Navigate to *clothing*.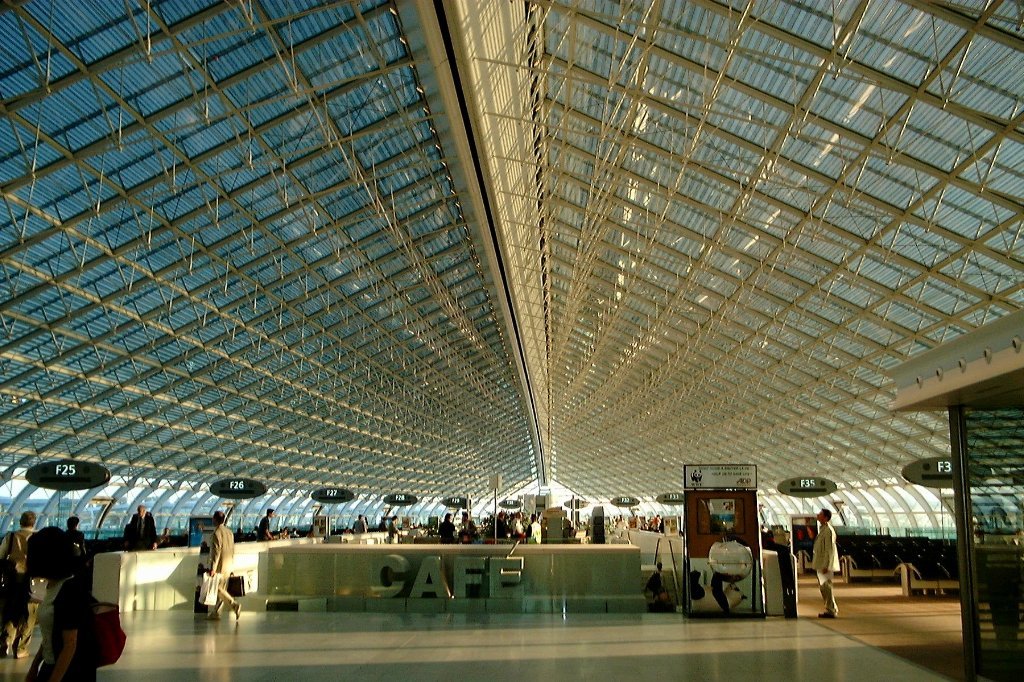
Navigation target: [x1=465, y1=519, x2=477, y2=544].
